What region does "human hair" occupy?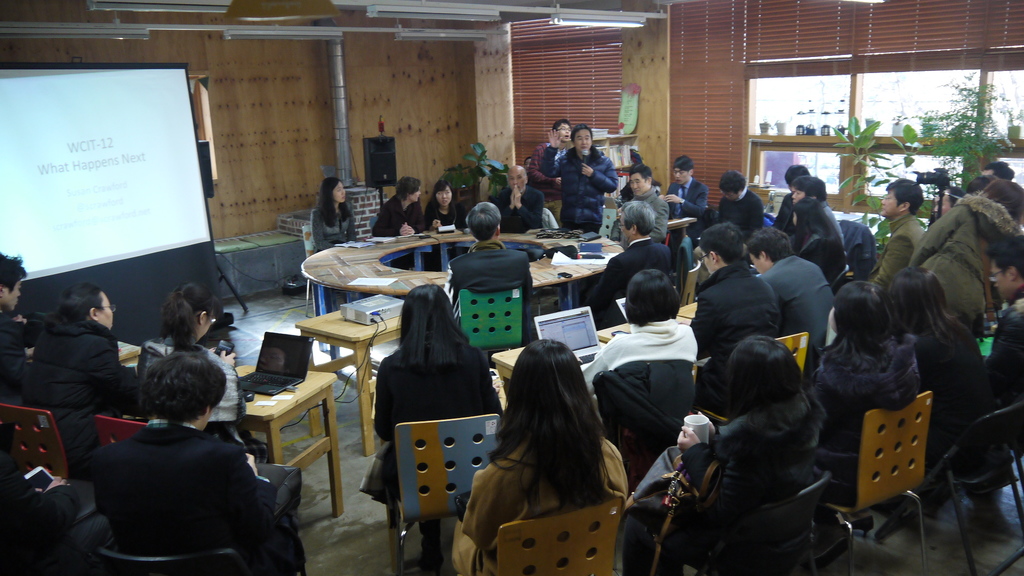
locate(703, 223, 749, 262).
